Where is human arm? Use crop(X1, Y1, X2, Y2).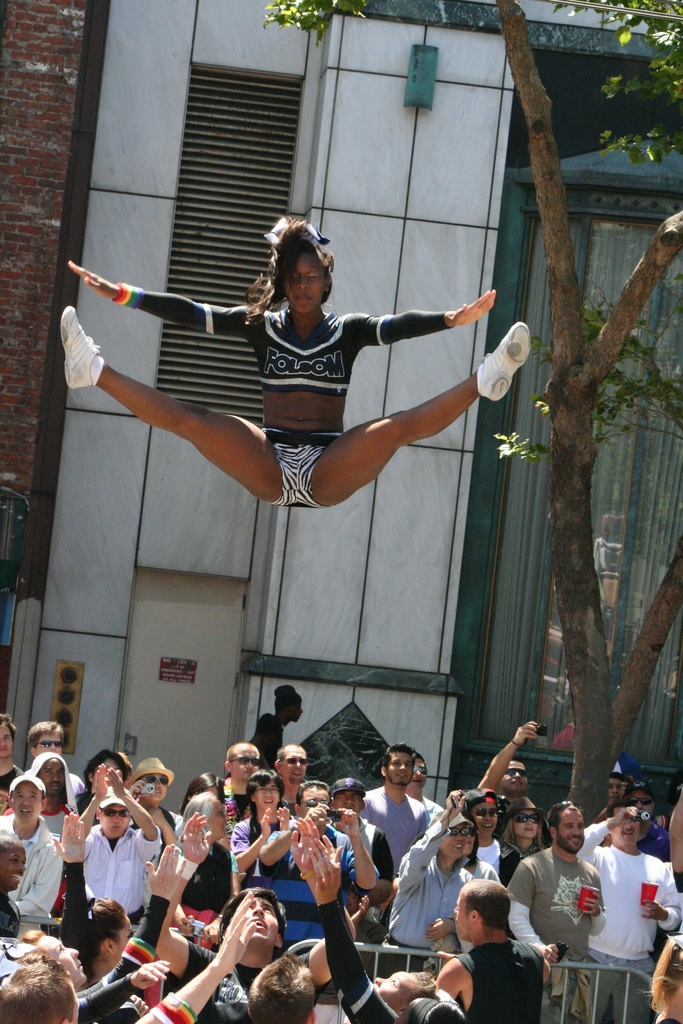
crop(582, 891, 607, 934).
